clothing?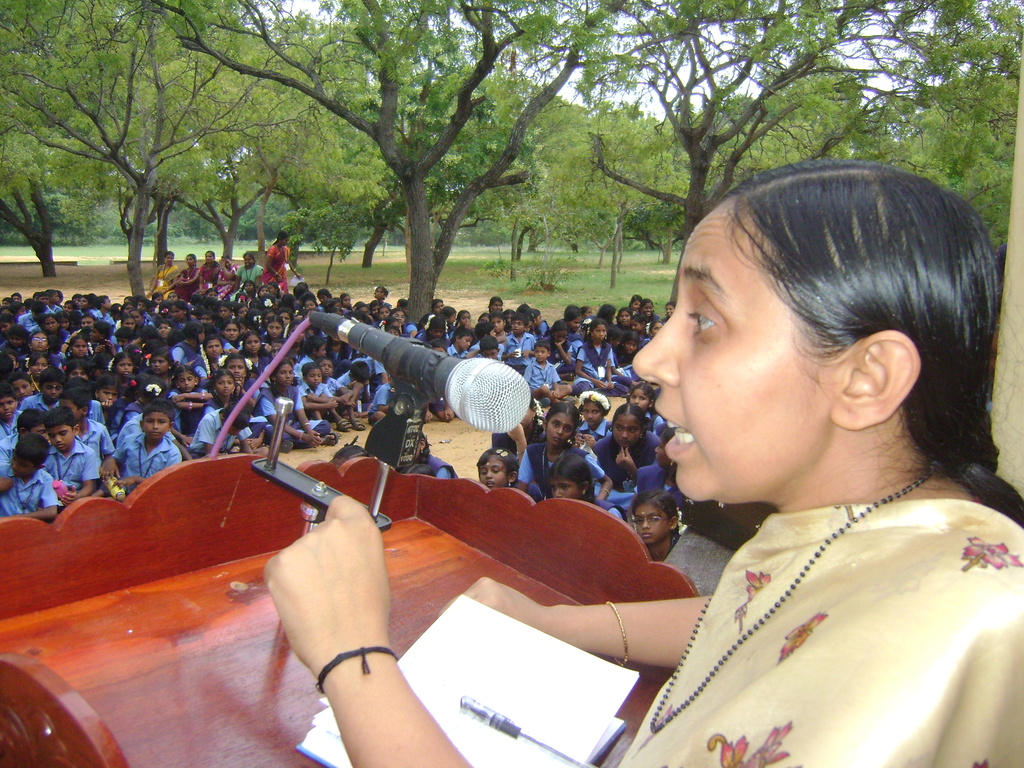
{"left": 151, "top": 262, "right": 179, "bottom": 308}
